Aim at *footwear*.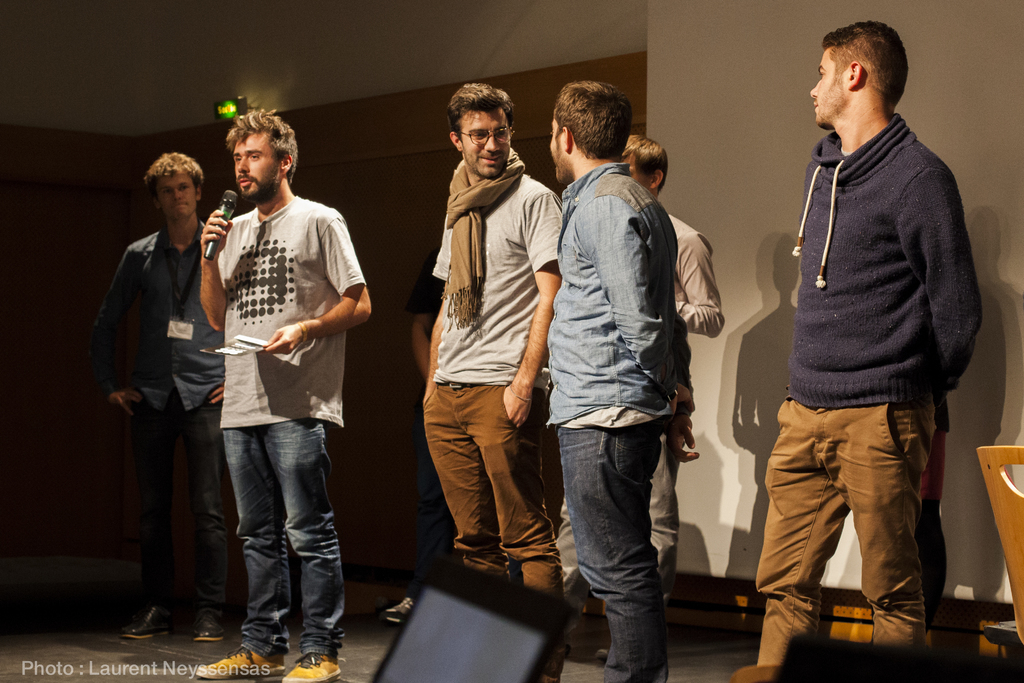
Aimed at detection(374, 592, 420, 630).
